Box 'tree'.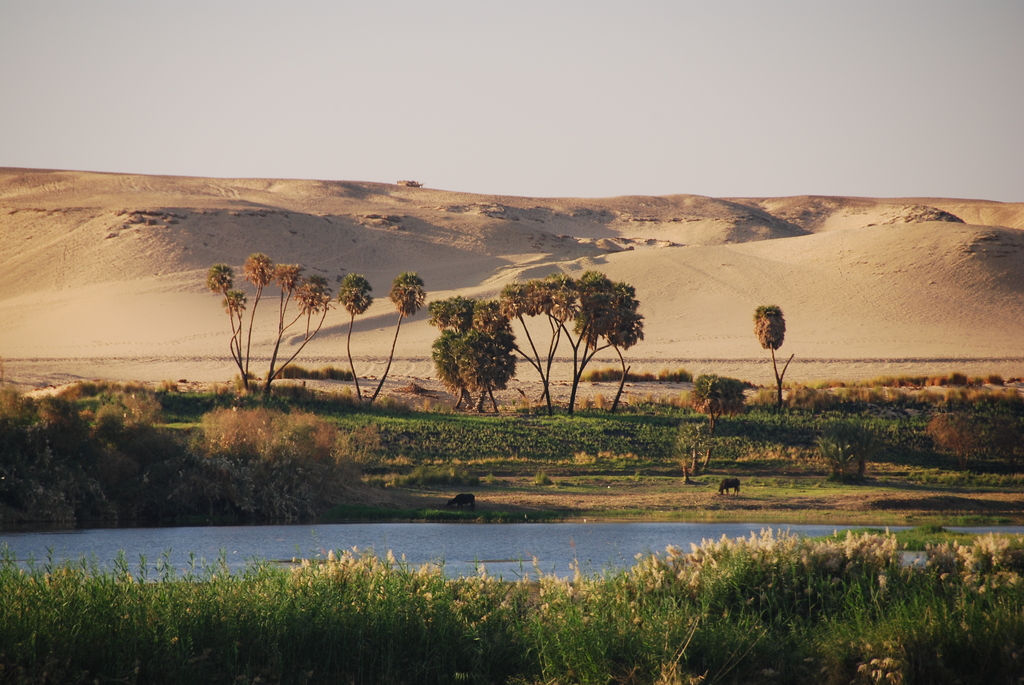
select_region(429, 287, 522, 413).
